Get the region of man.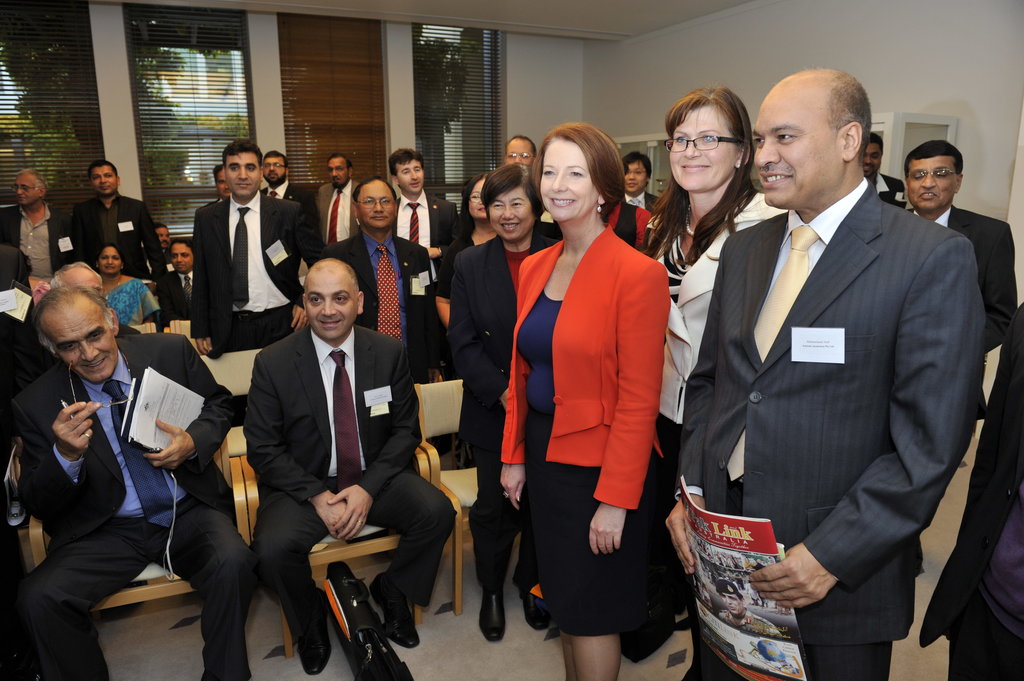
(72, 159, 174, 303).
